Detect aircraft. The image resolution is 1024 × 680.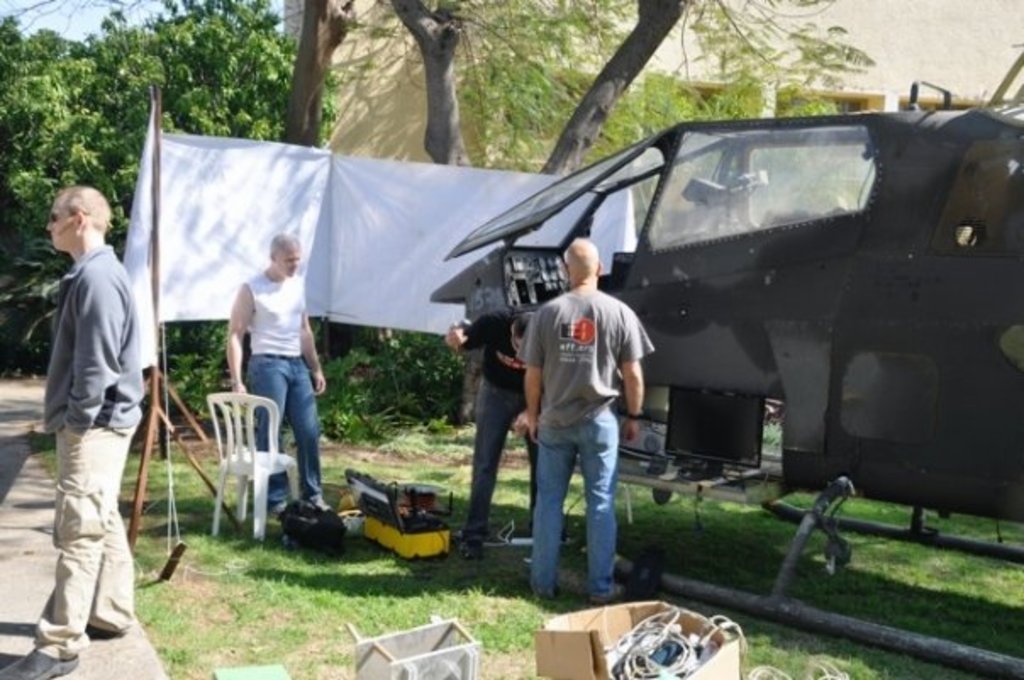
bbox(432, 78, 1022, 678).
